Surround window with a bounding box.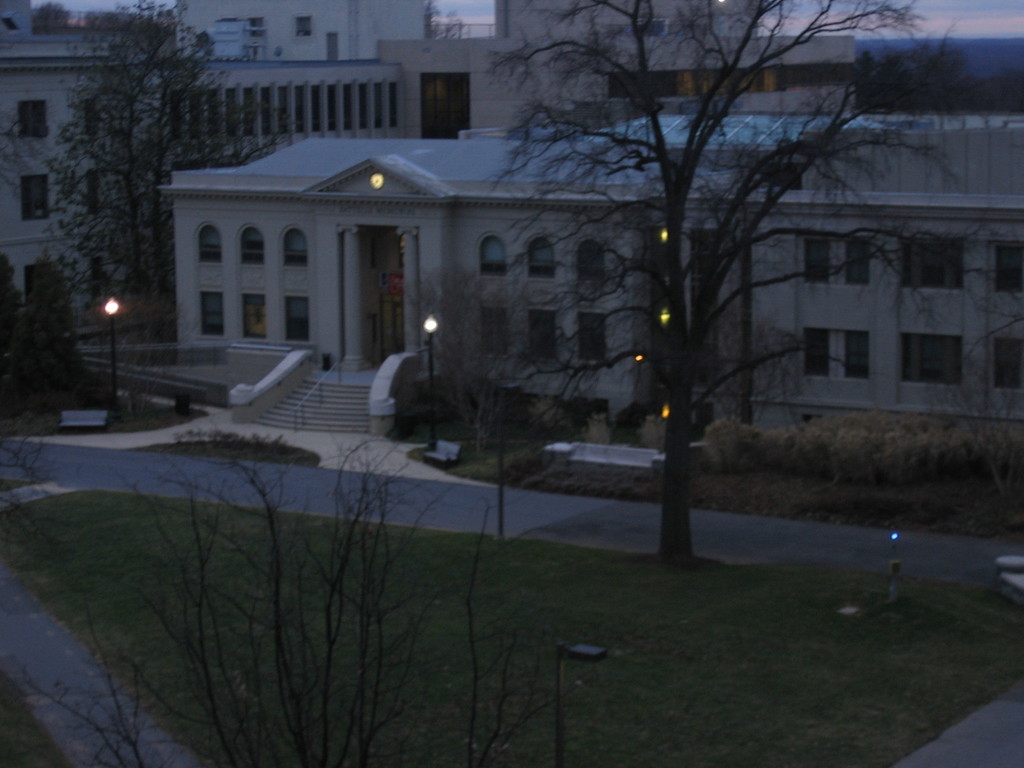
{"x1": 803, "y1": 228, "x2": 835, "y2": 287}.
